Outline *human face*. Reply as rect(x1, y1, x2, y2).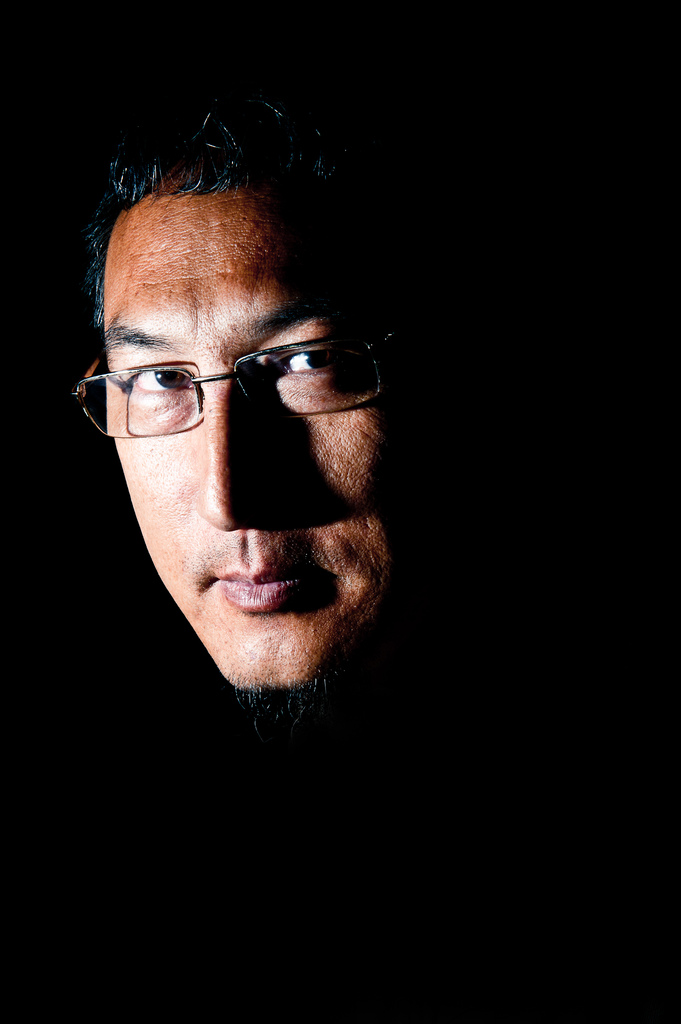
rect(102, 194, 422, 692).
